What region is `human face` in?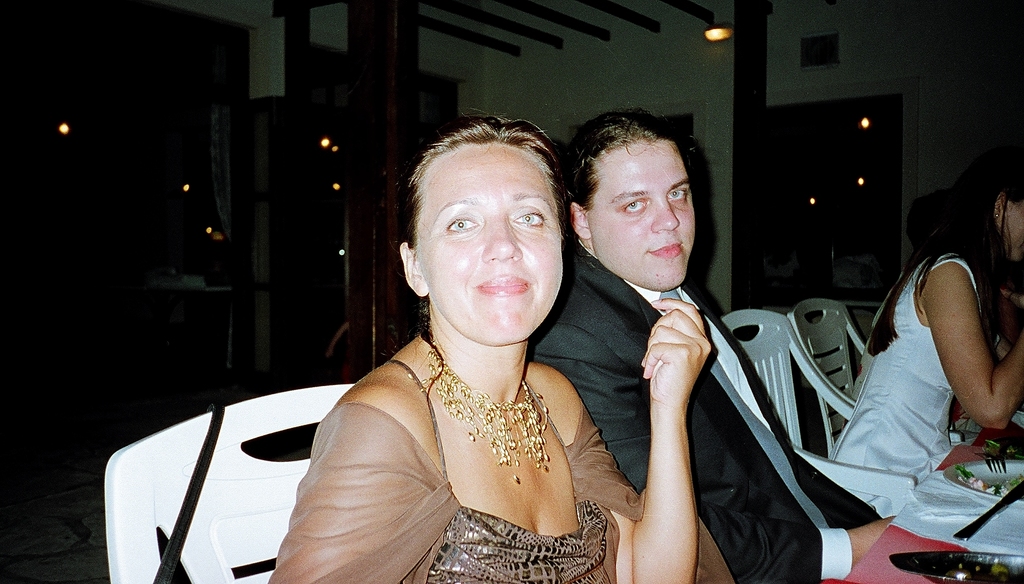
592/132/706/301.
